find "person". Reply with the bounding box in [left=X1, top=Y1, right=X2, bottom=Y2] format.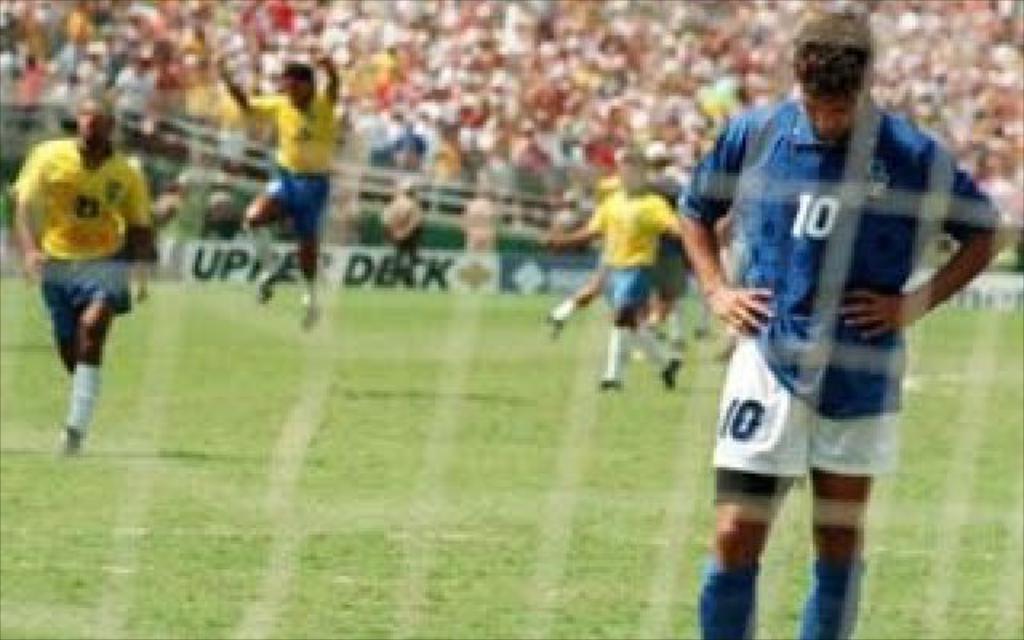
[left=683, top=8, right=990, bottom=627].
